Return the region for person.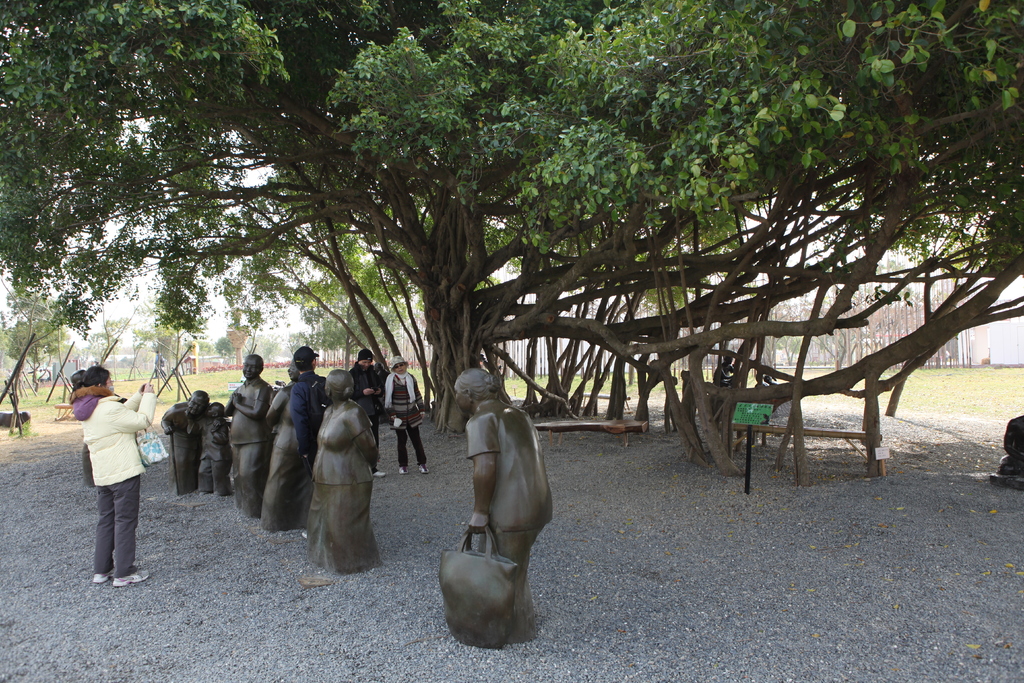
BBox(764, 374, 782, 384).
